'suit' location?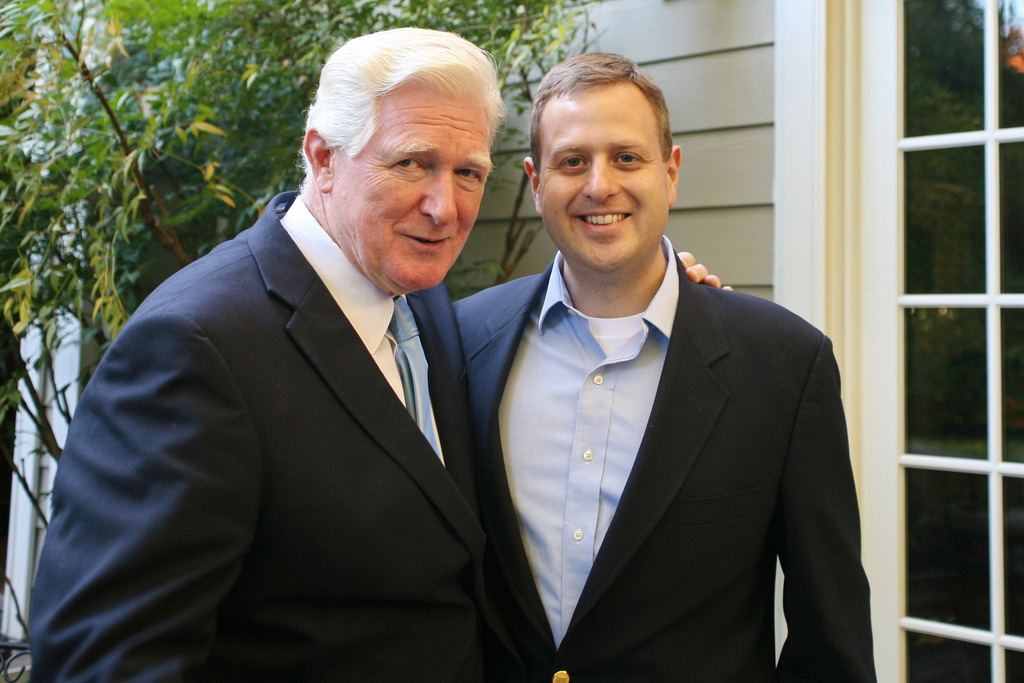
rect(435, 168, 874, 676)
